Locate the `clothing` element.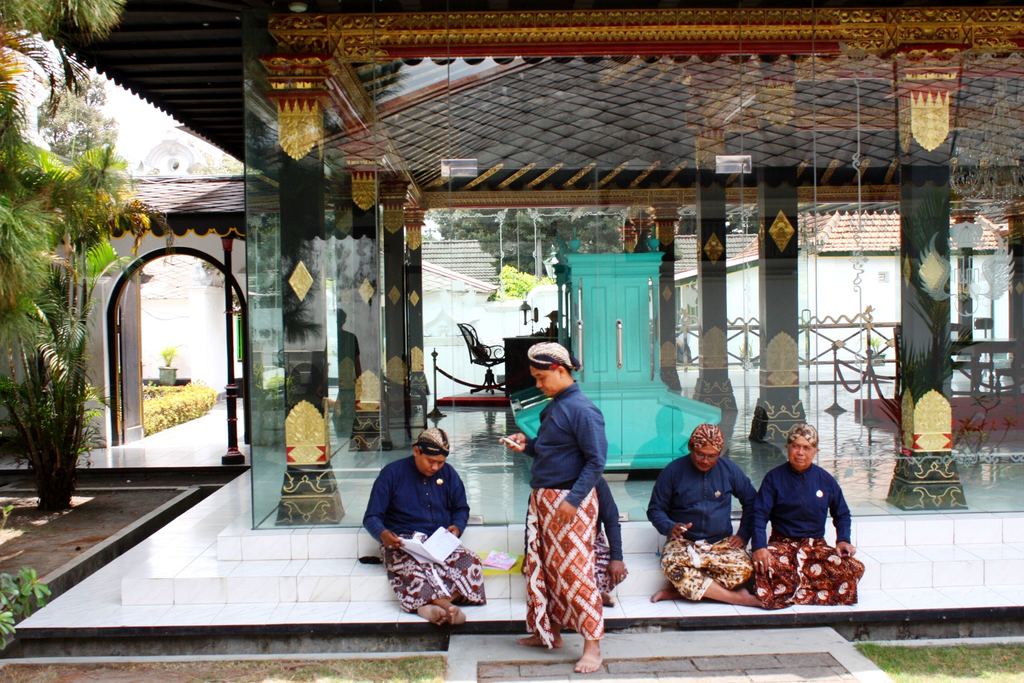
Element bbox: (left=760, top=458, right=867, bottom=605).
